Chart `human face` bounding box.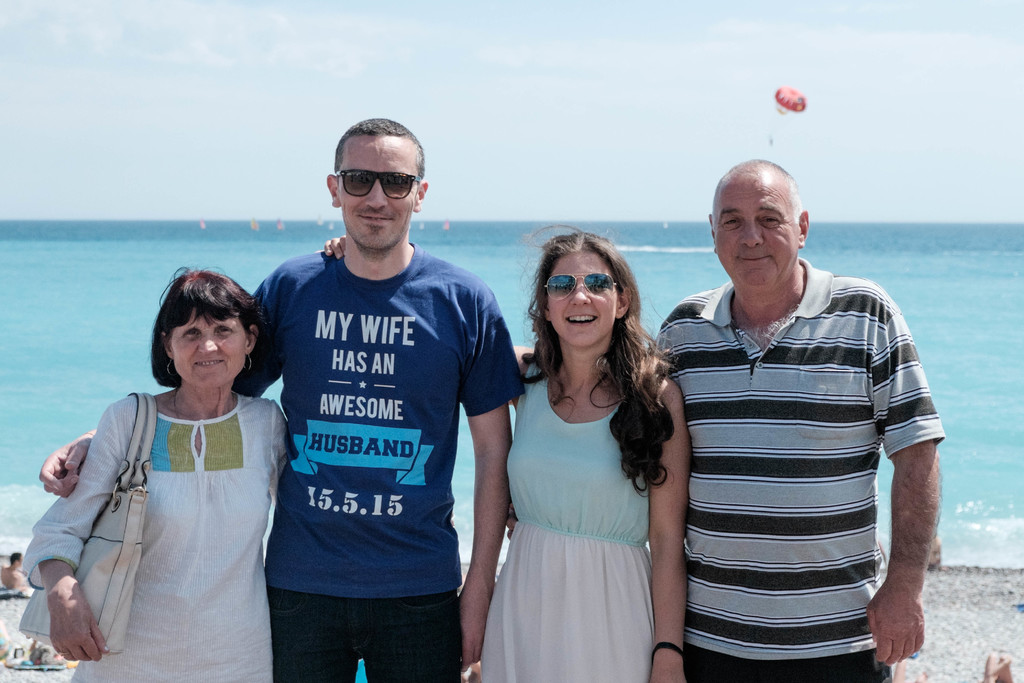
Charted: bbox(180, 311, 243, 384).
